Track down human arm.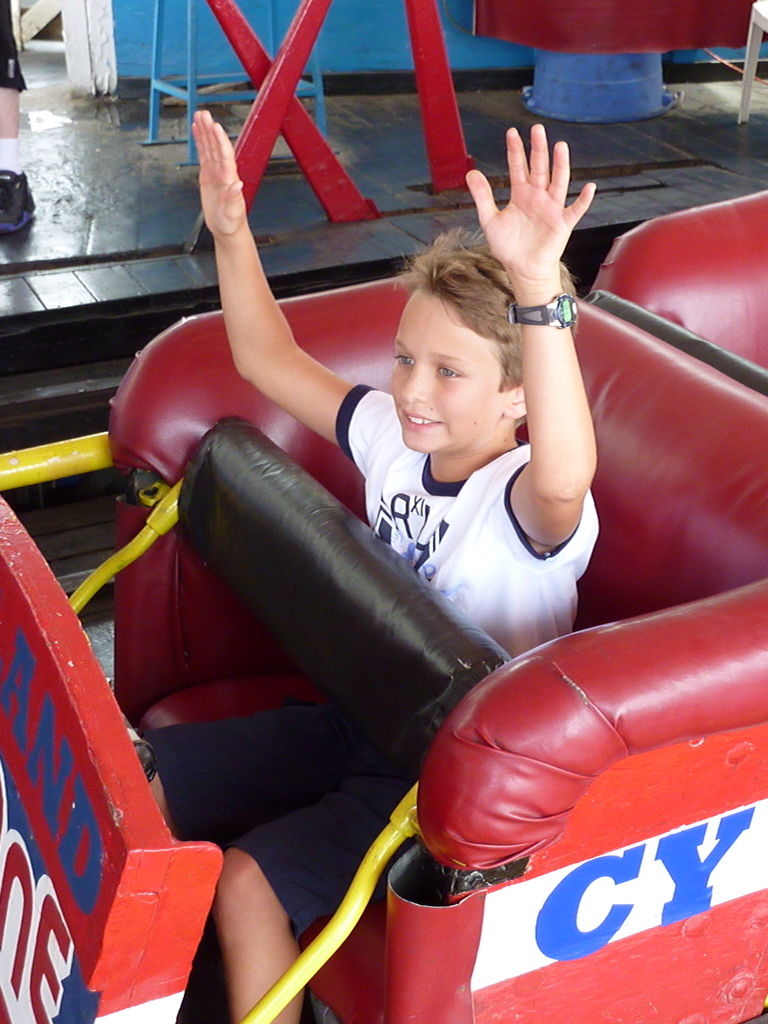
Tracked to Rect(159, 141, 380, 506).
